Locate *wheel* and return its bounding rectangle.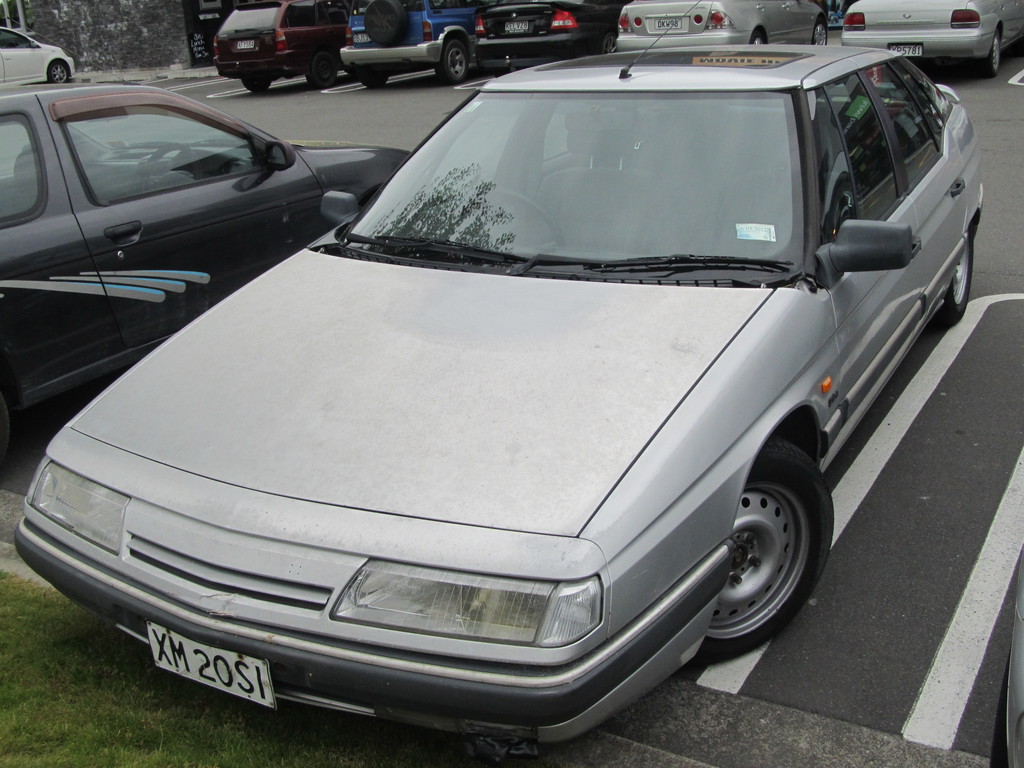
locate(604, 30, 619, 56).
